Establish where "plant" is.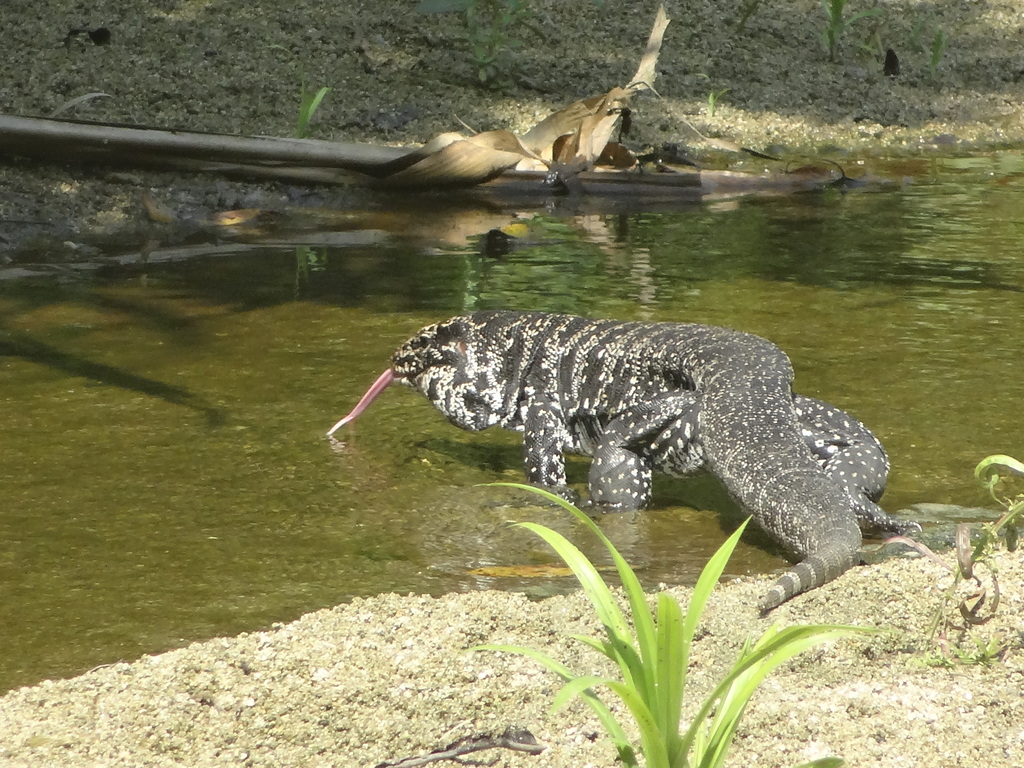
Established at bbox=[700, 91, 737, 118].
